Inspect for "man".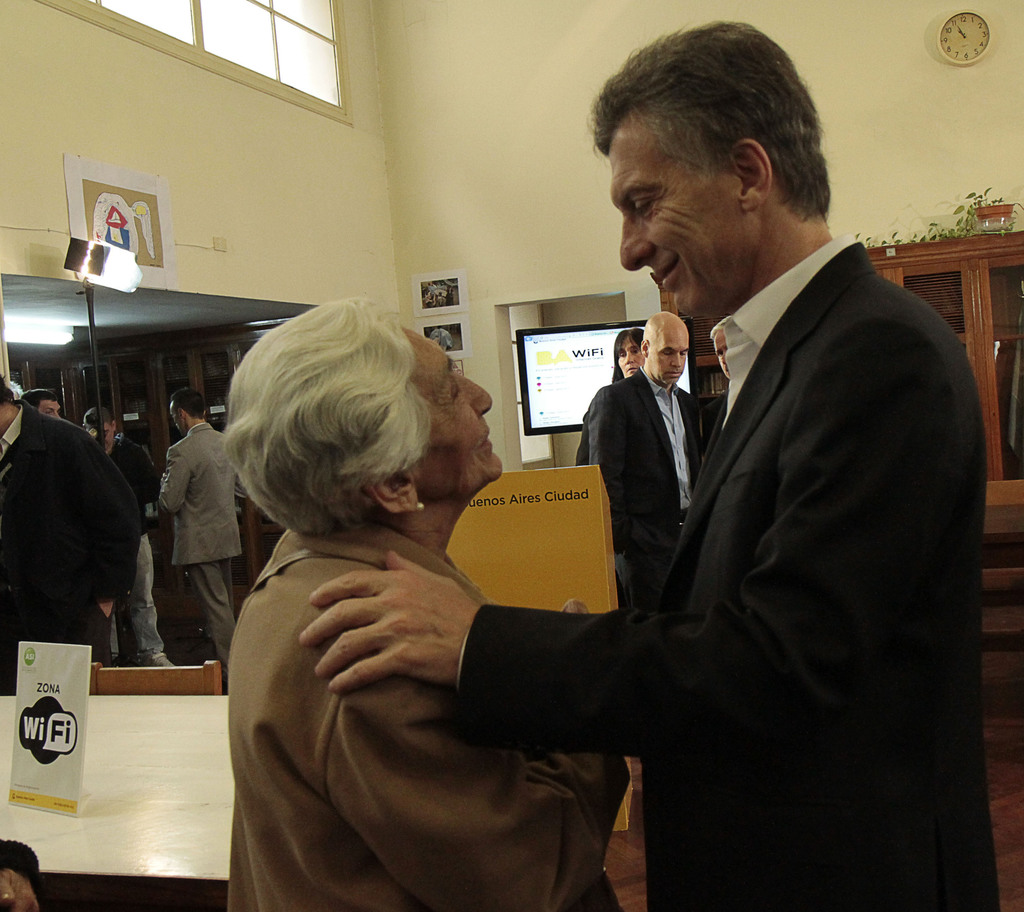
Inspection: [left=573, top=306, right=710, bottom=611].
